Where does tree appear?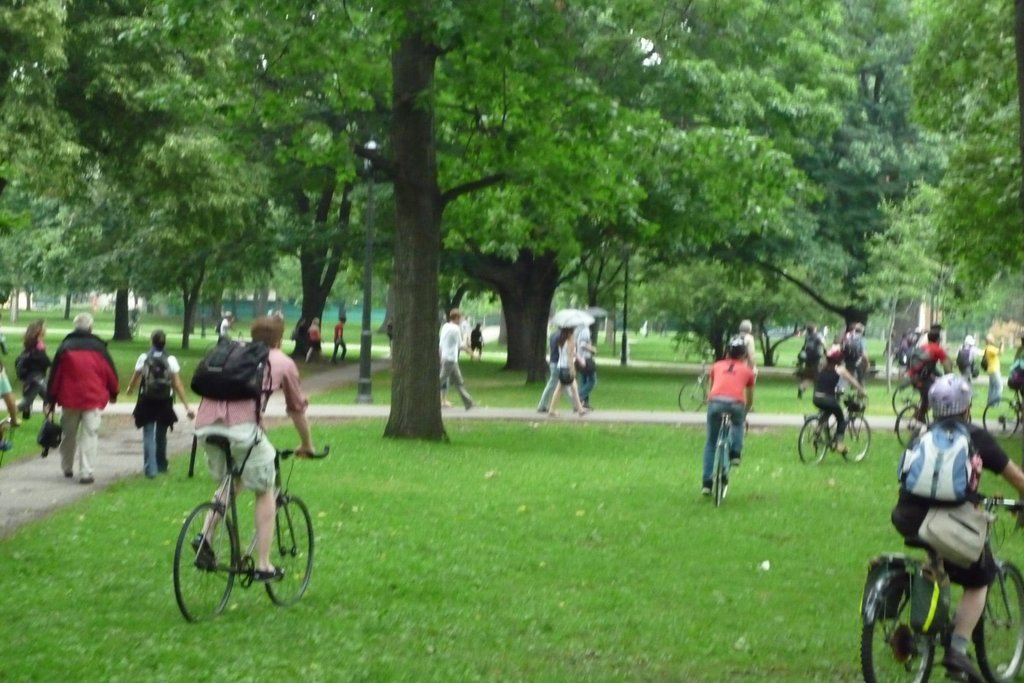
Appears at (920,0,1023,293).
